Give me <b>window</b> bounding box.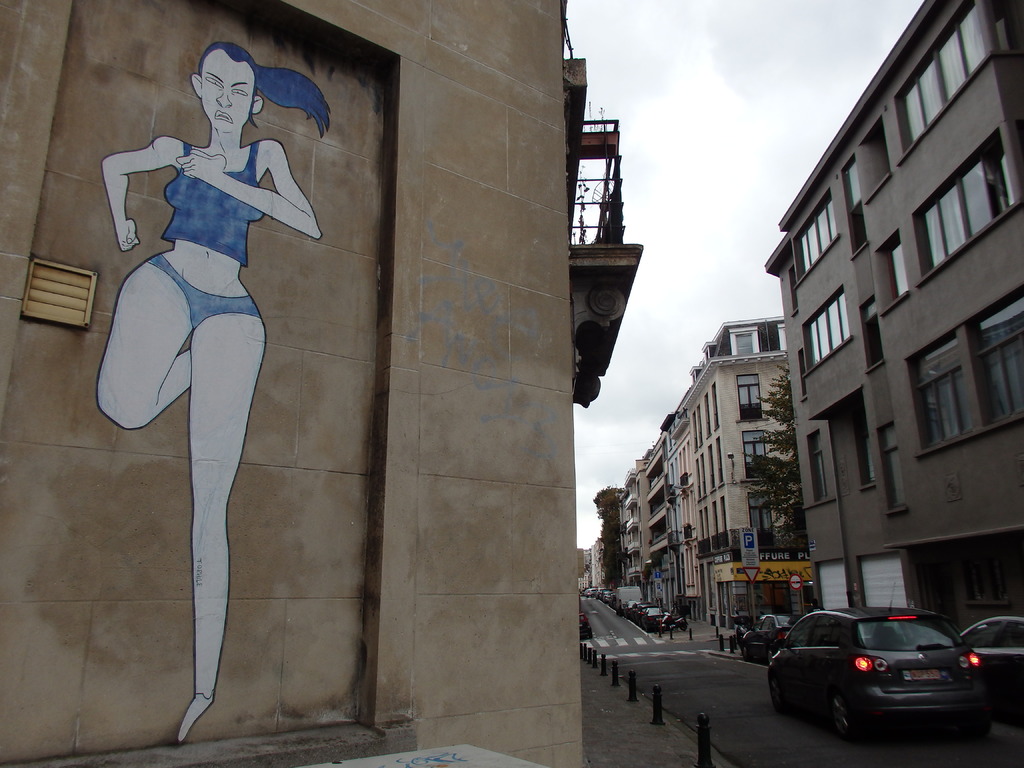
691 410 704 459.
